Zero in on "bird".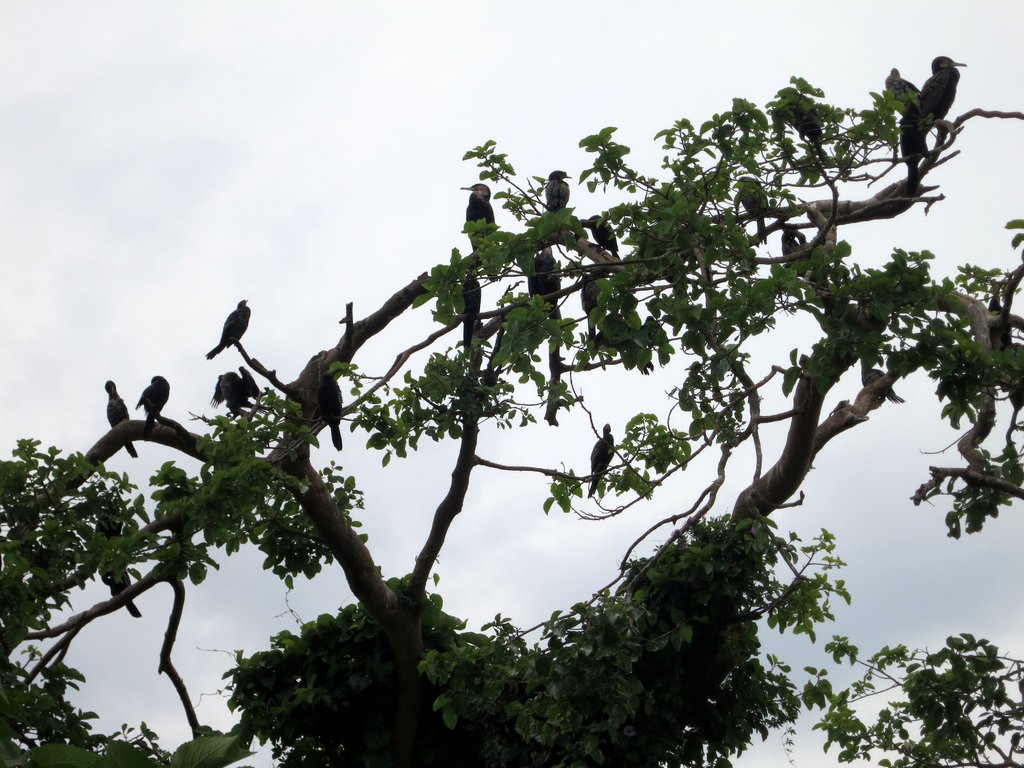
Zeroed in: x1=583, y1=420, x2=619, y2=499.
